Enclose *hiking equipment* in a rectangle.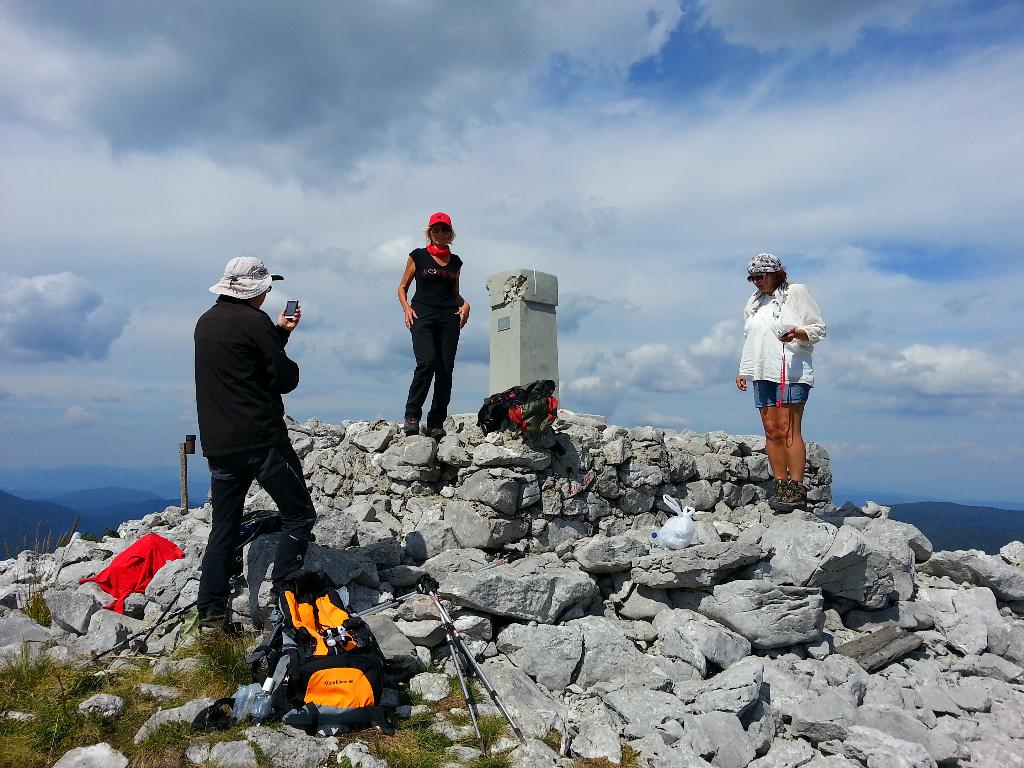
[476, 373, 561, 441].
